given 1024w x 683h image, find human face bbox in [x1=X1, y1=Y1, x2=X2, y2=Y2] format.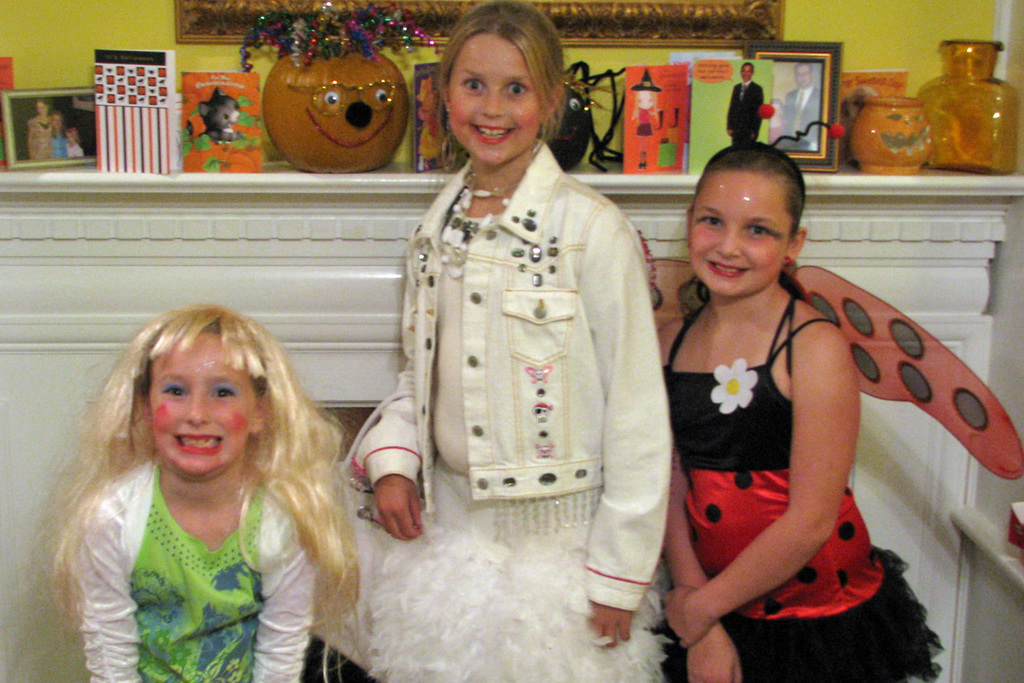
[x1=689, y1=171, x2=781, y2=296].
